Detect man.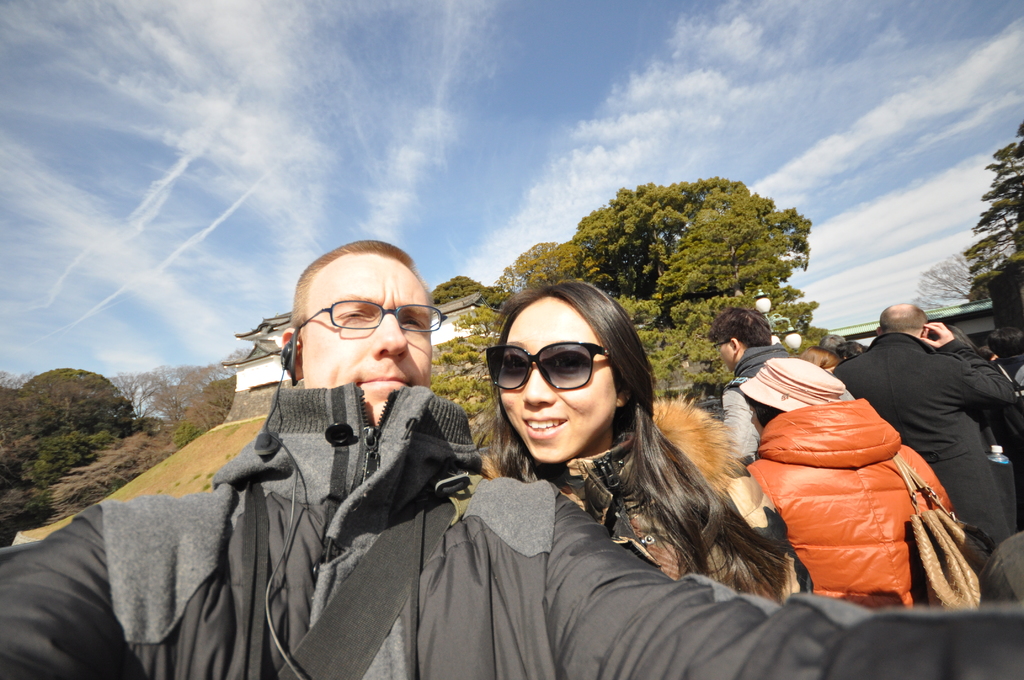
Detected at 855 298 1009 509.
